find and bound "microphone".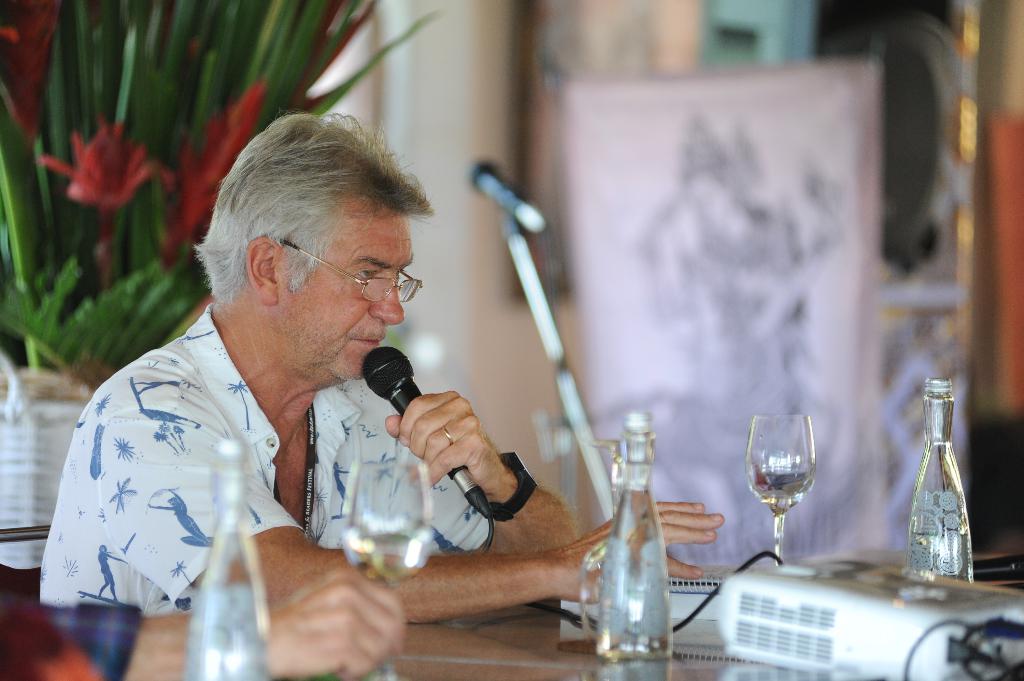
Bound: (left=464, top=155, right=544, bottom=246).
